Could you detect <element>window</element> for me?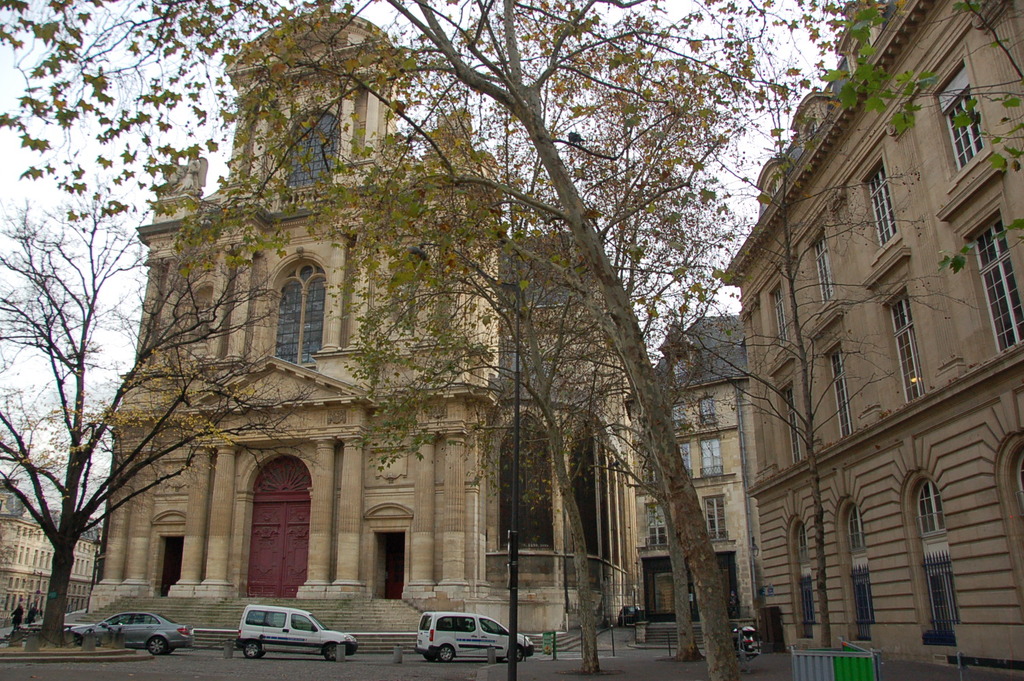
Detection result: rect(703, 489, 728, 548).
